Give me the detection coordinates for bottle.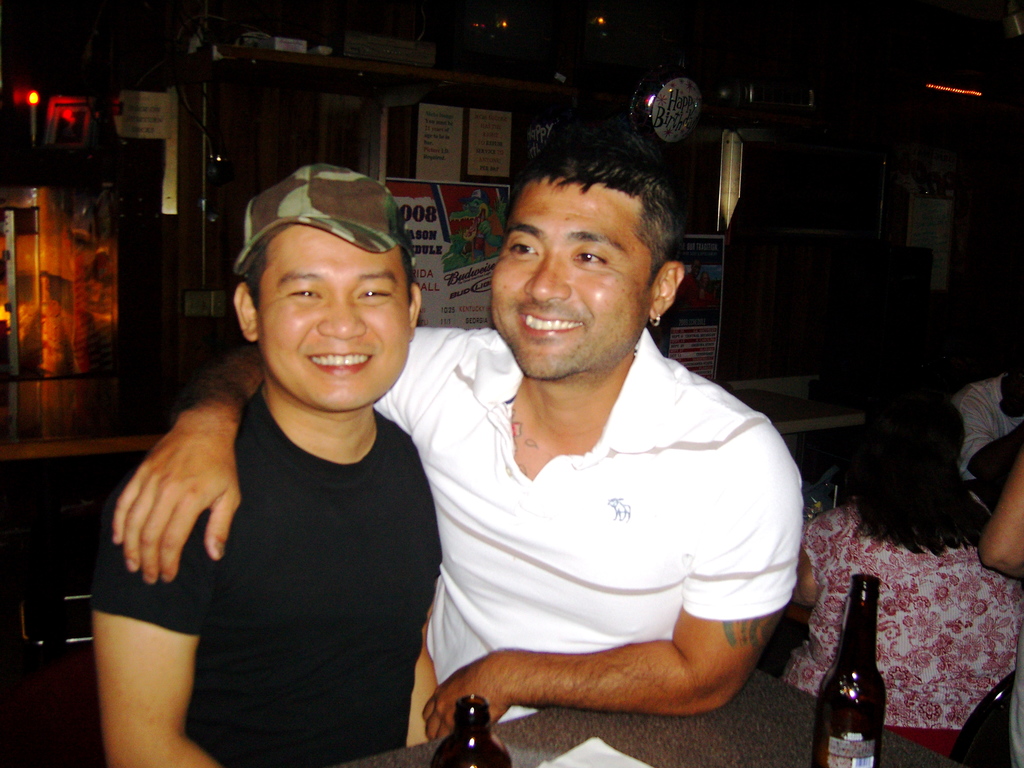
bbox=[804, 595, 902, 755].
